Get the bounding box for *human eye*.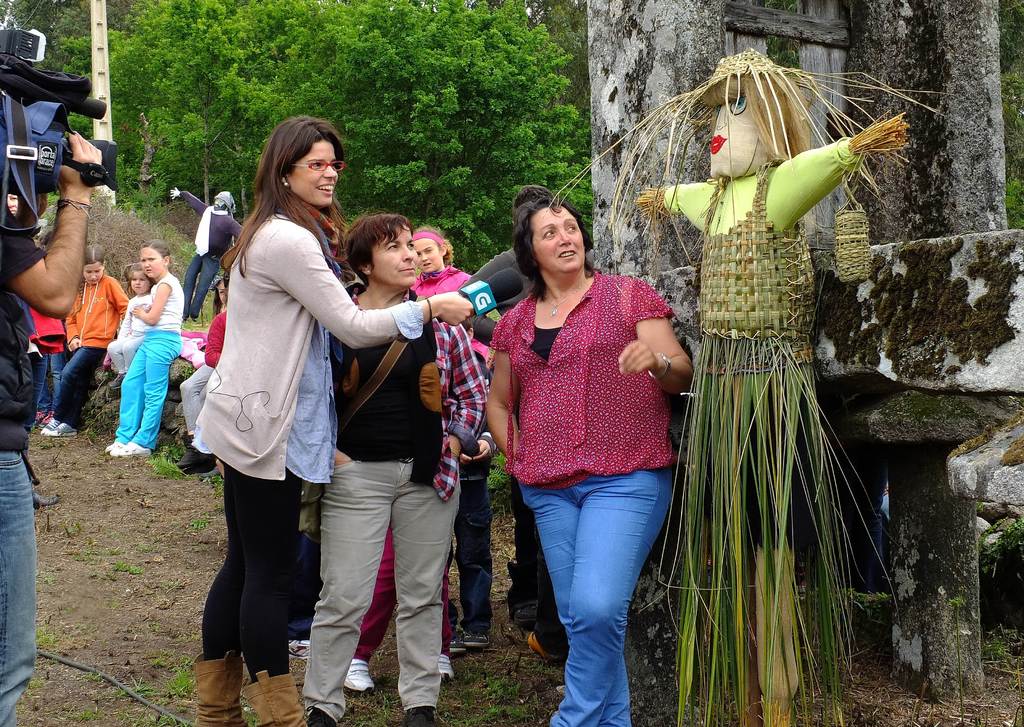
563,216,578,232.
